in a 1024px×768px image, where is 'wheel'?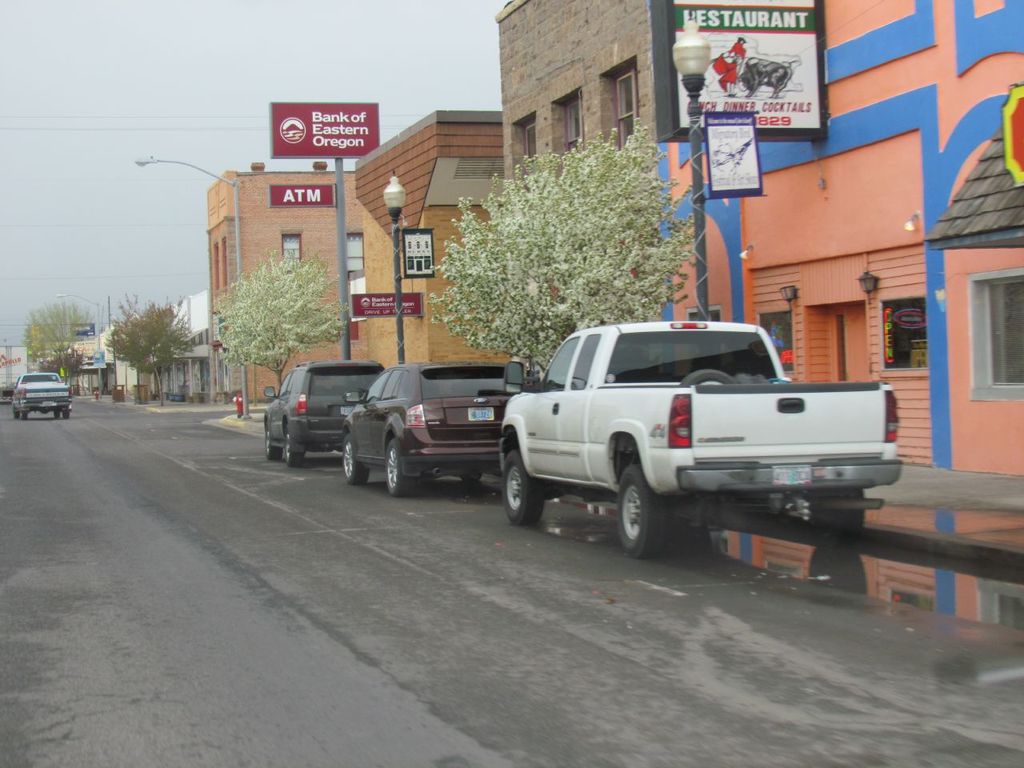
<box>52,408,62,422</box>.
